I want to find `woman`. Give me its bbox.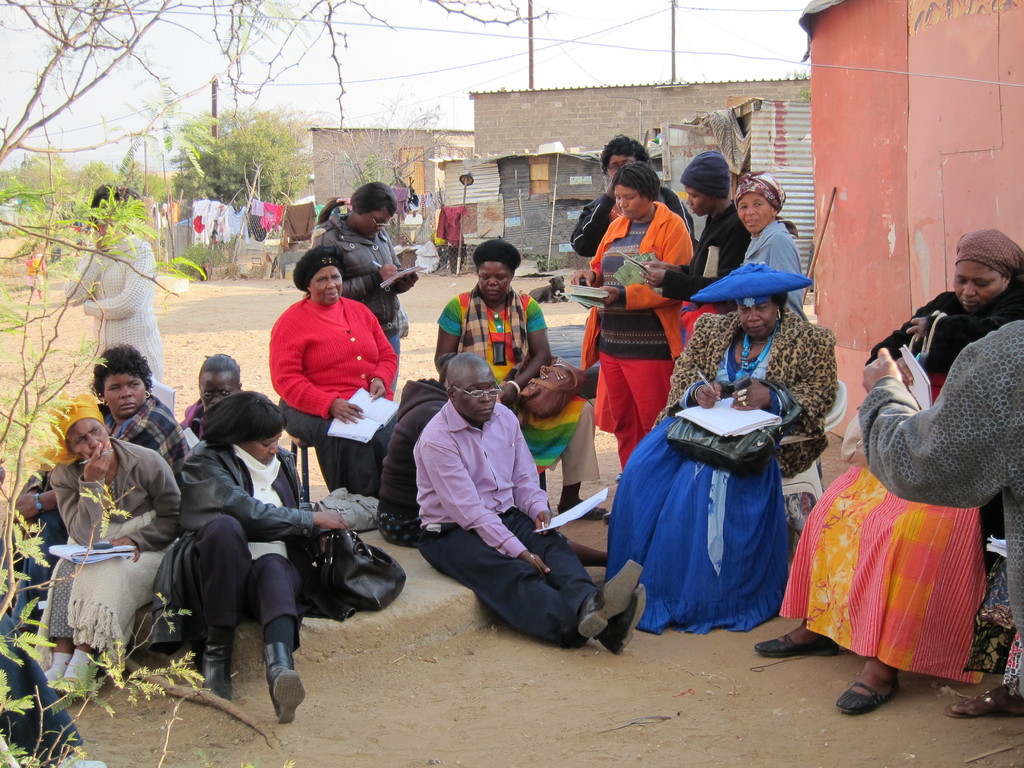
[733, 170, 811, 324].
